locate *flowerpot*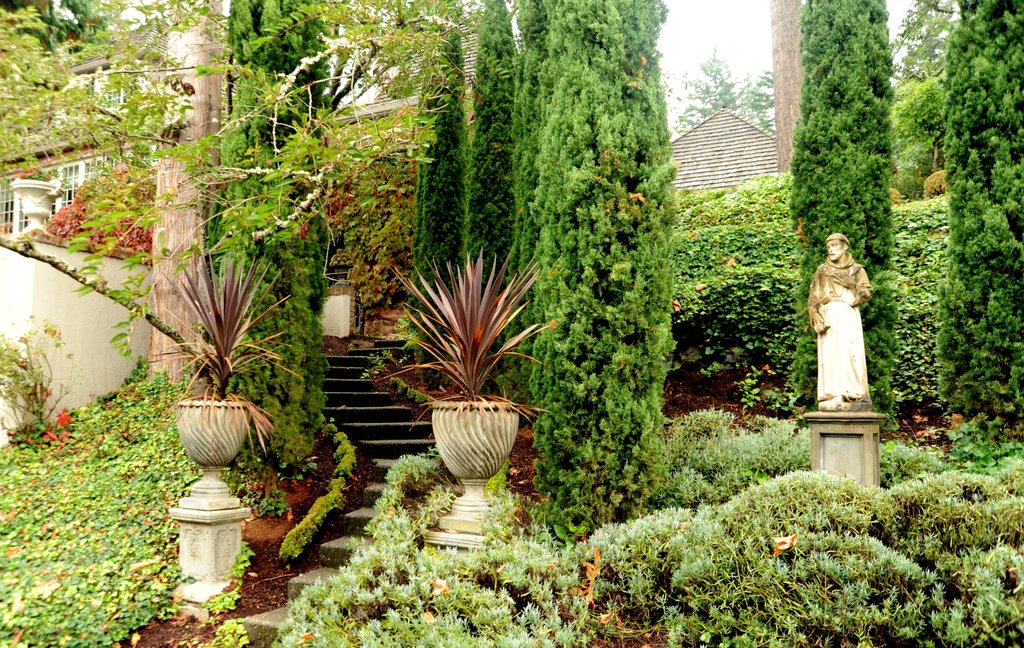
box(414, 401, 530, 490)
